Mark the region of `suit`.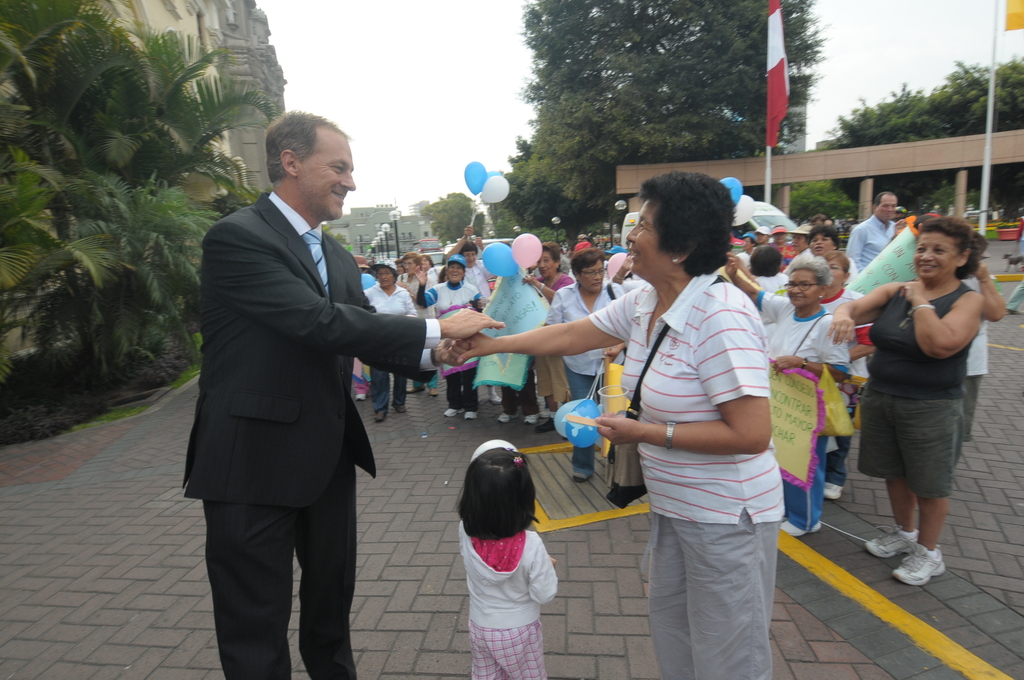
Region: BBox(242, 195, 412, 663).
